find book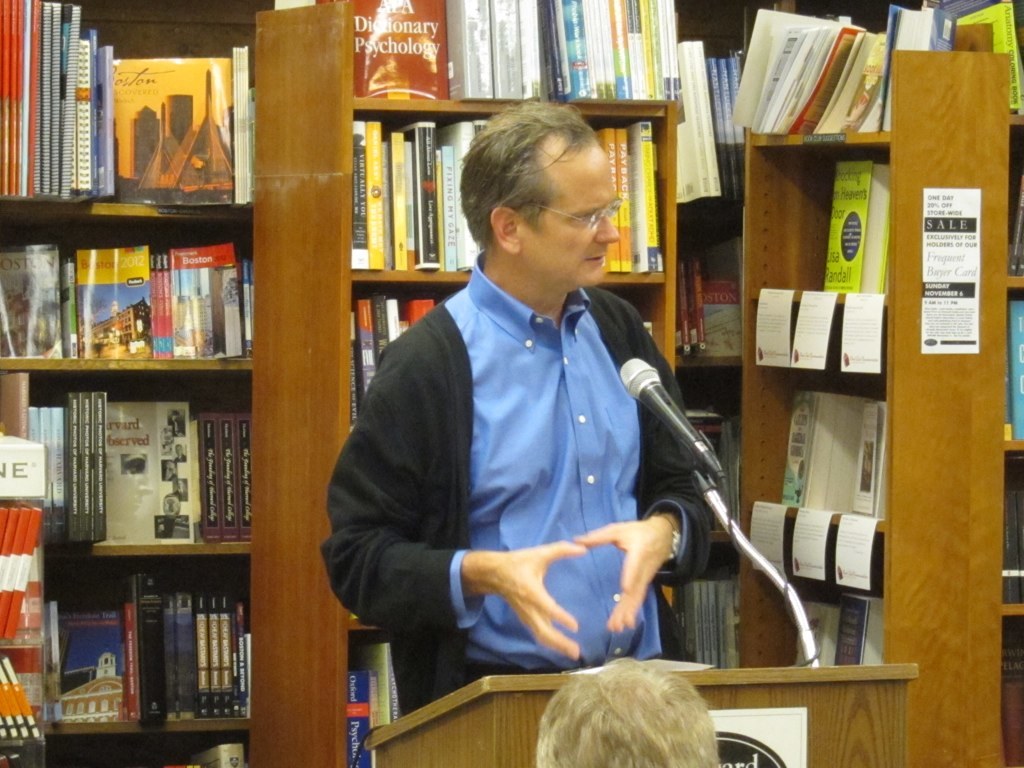
box(1008, 300, 1023, 437)
